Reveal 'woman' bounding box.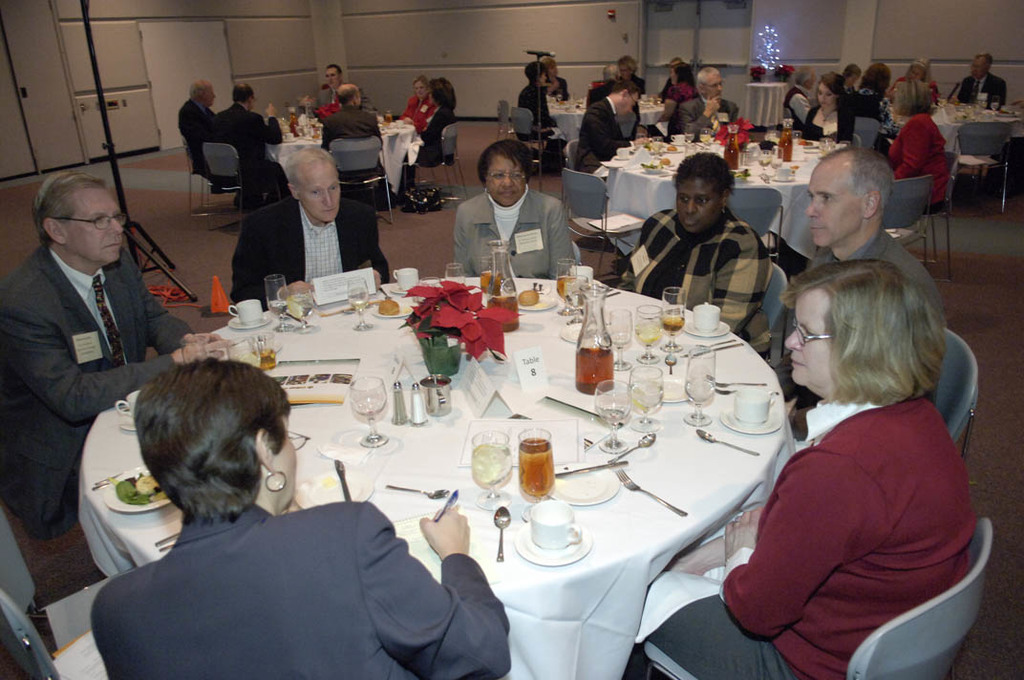
Revealed: (85,367,485,678).
